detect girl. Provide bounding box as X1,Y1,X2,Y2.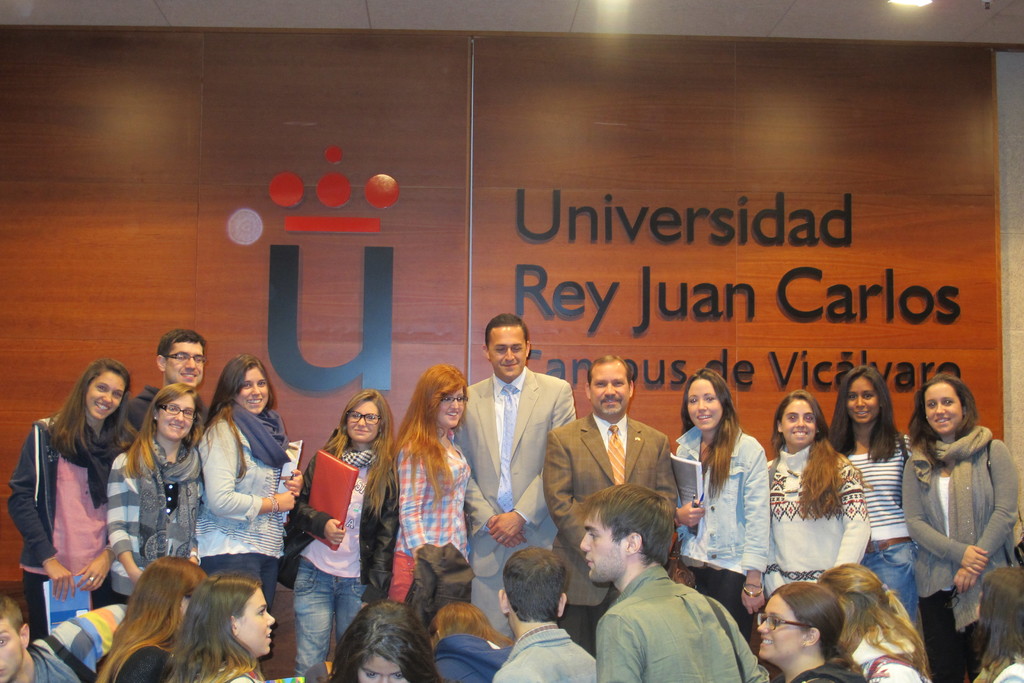
287,388,400,682.
